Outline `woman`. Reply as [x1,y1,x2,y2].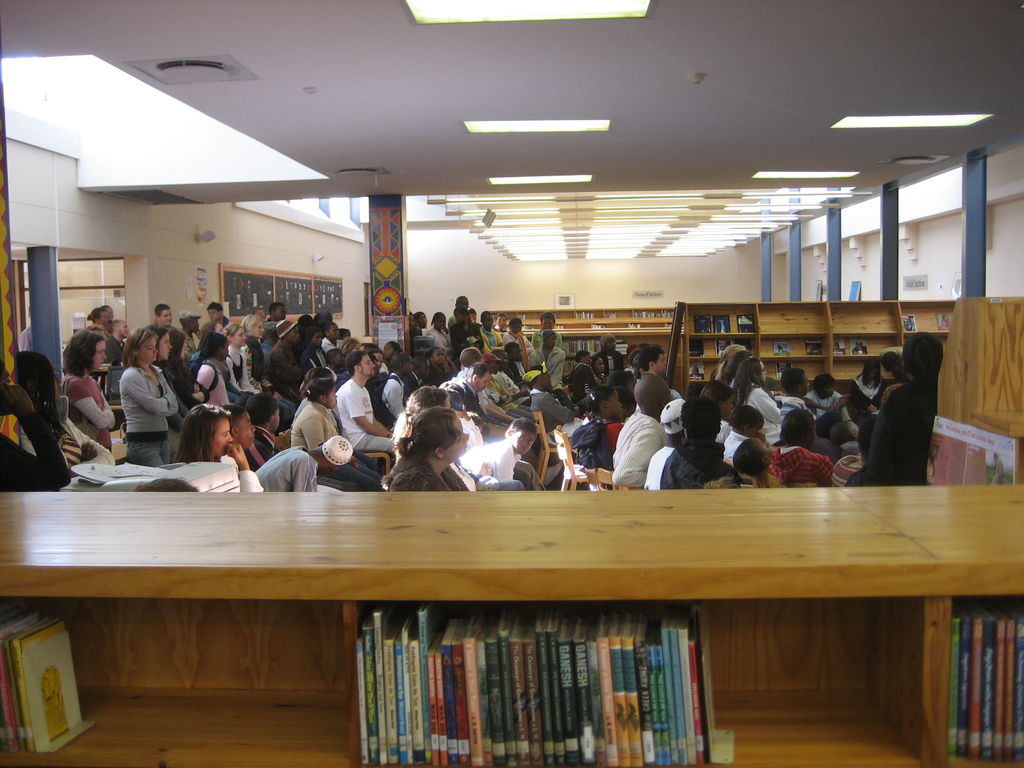
[289,378,385,490].
